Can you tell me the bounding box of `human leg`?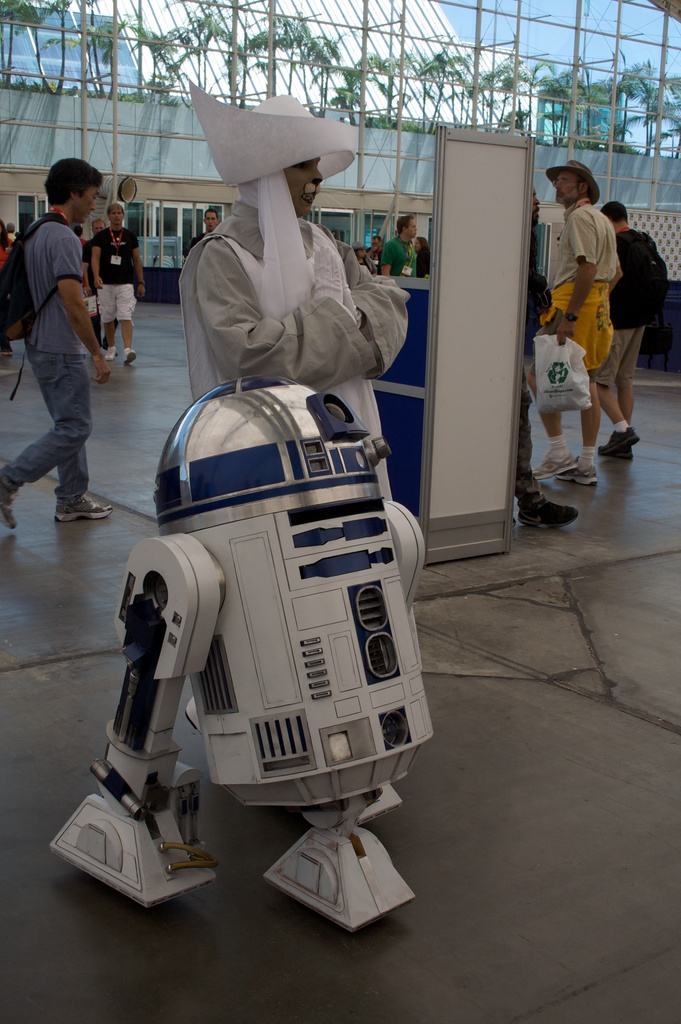
531:414:570:472.
